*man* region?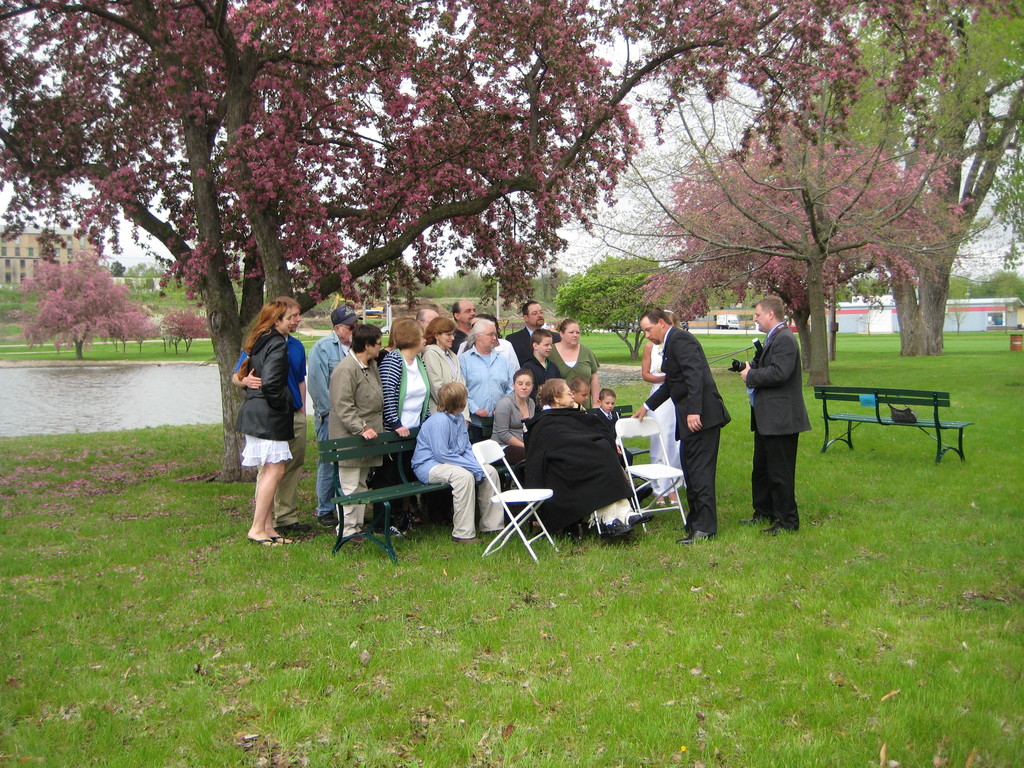
l=307, t=305, r=367, b=527
